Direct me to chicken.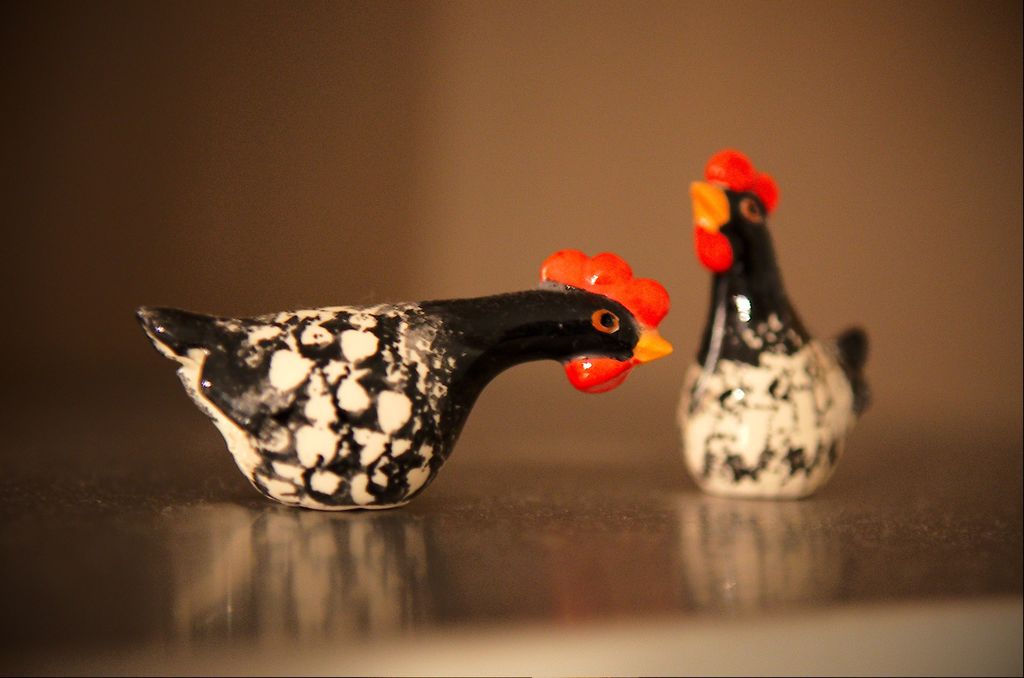
Direction: l=122, t=250, r=676, b=528.
